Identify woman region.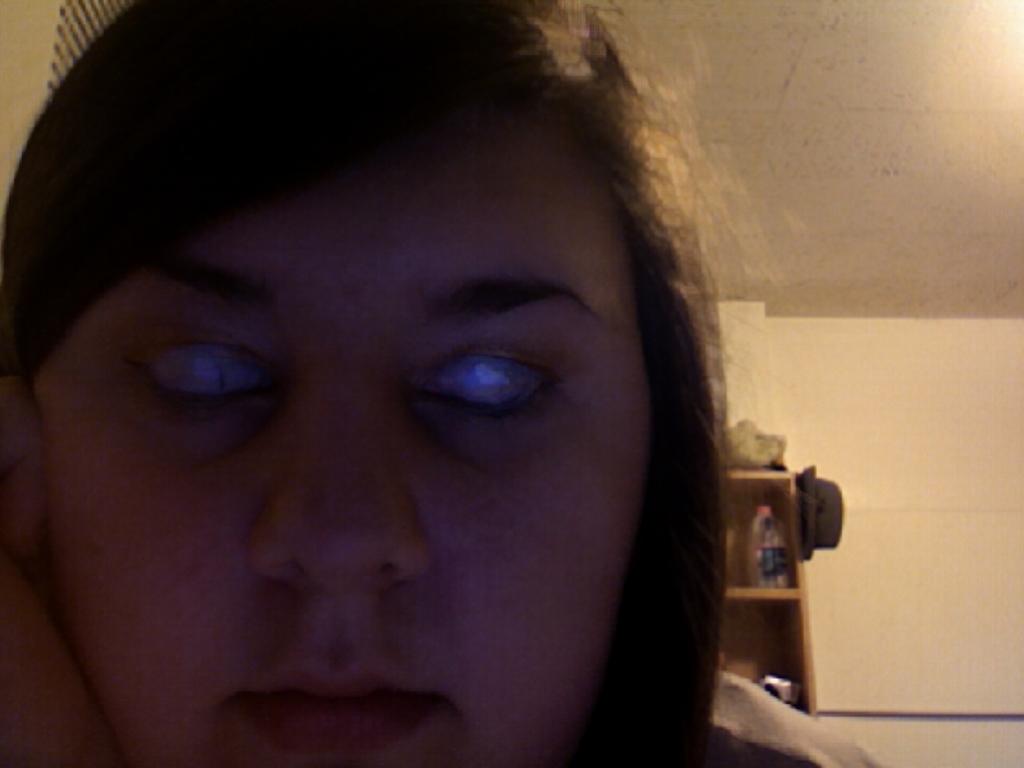
Region: box=[0, 42, 813, 744].
